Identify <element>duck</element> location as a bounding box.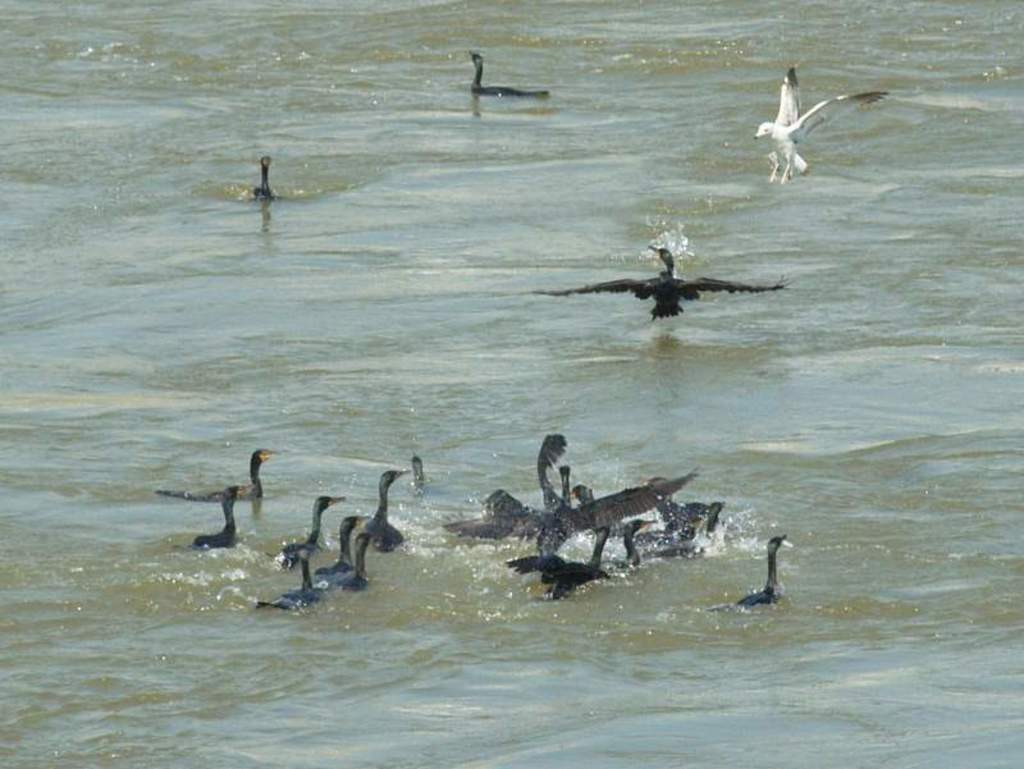
{"left": 736, "top": 522, "right": 788, "bottom": 608}.
